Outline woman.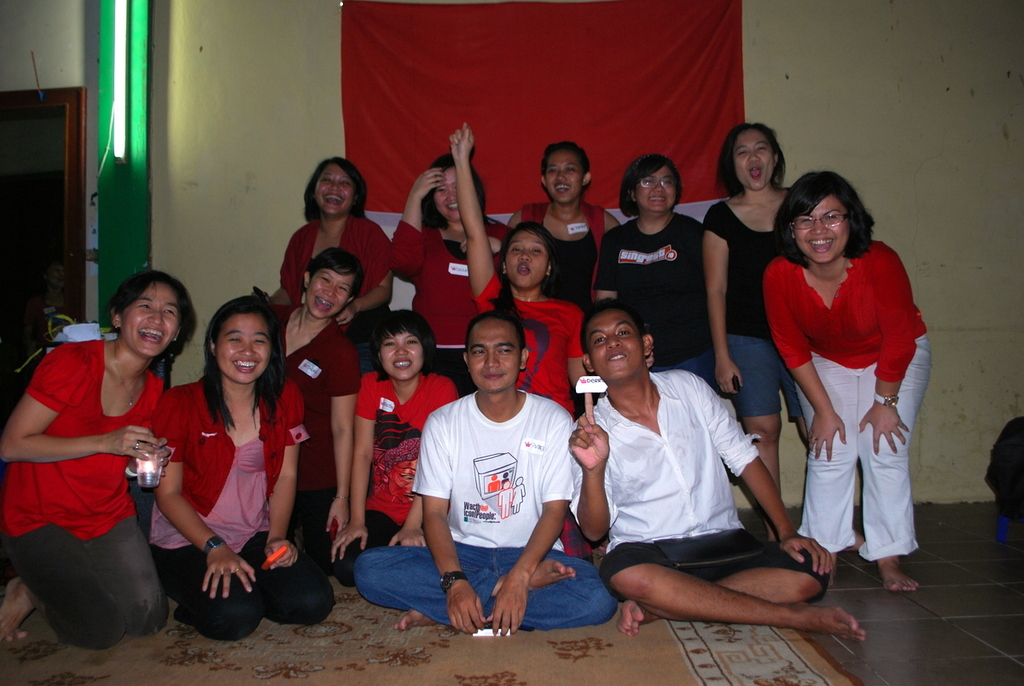
Outline: 591/156/714/390.
